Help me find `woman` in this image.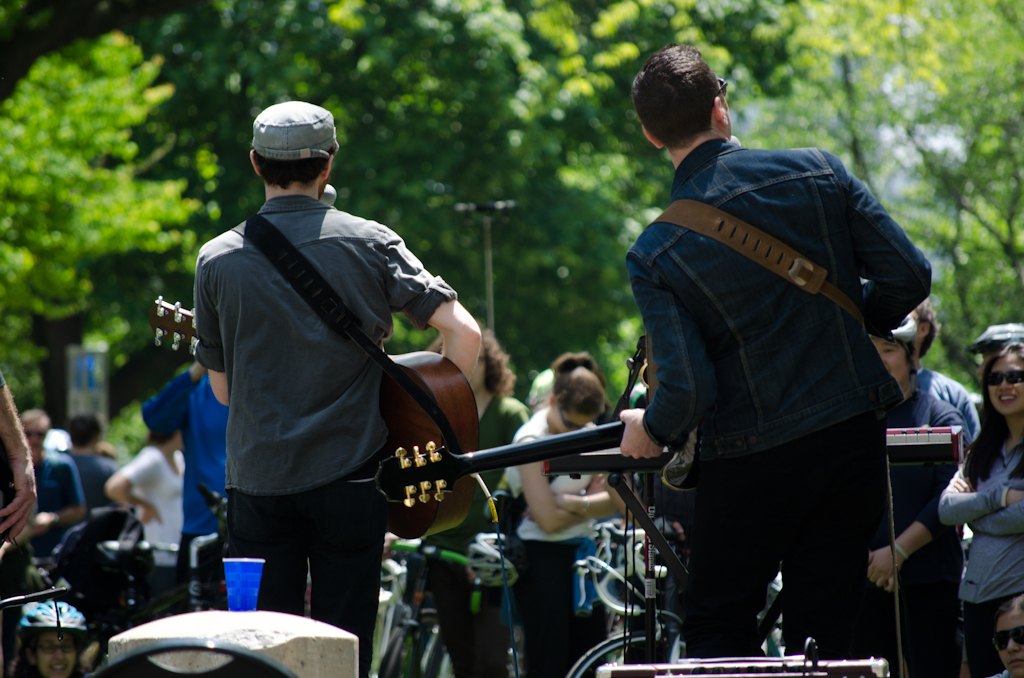
Found it: (left=929, top=341, right=1023, bottom=677).
